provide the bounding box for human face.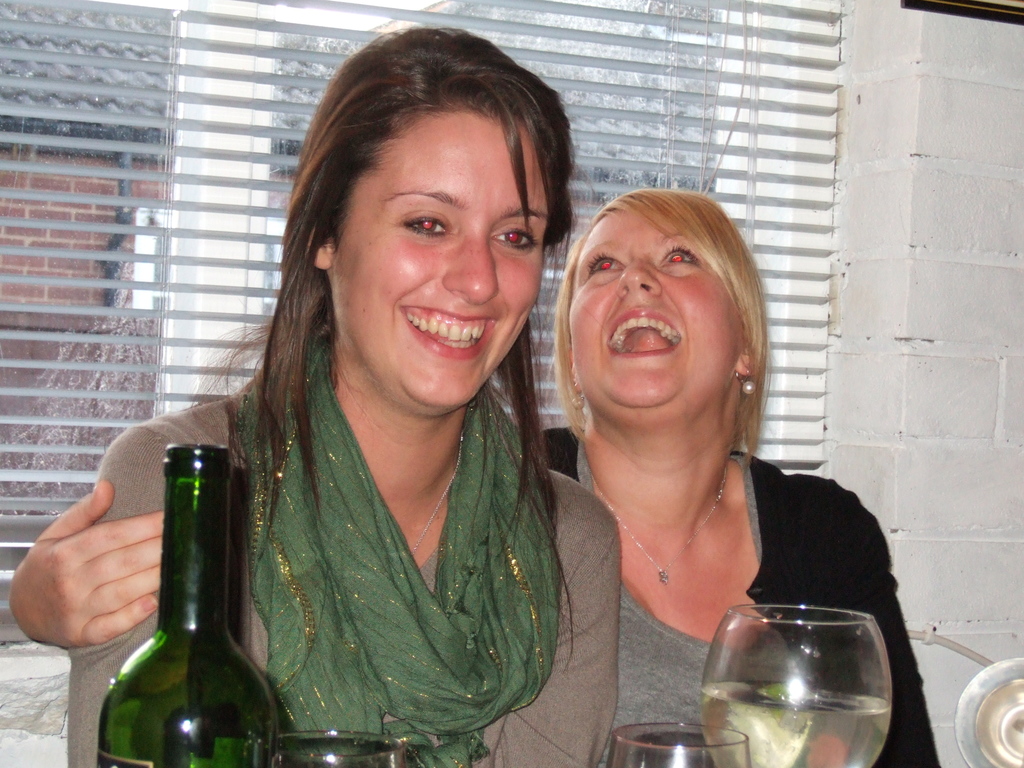
rect(334, 102, 560, 419).
